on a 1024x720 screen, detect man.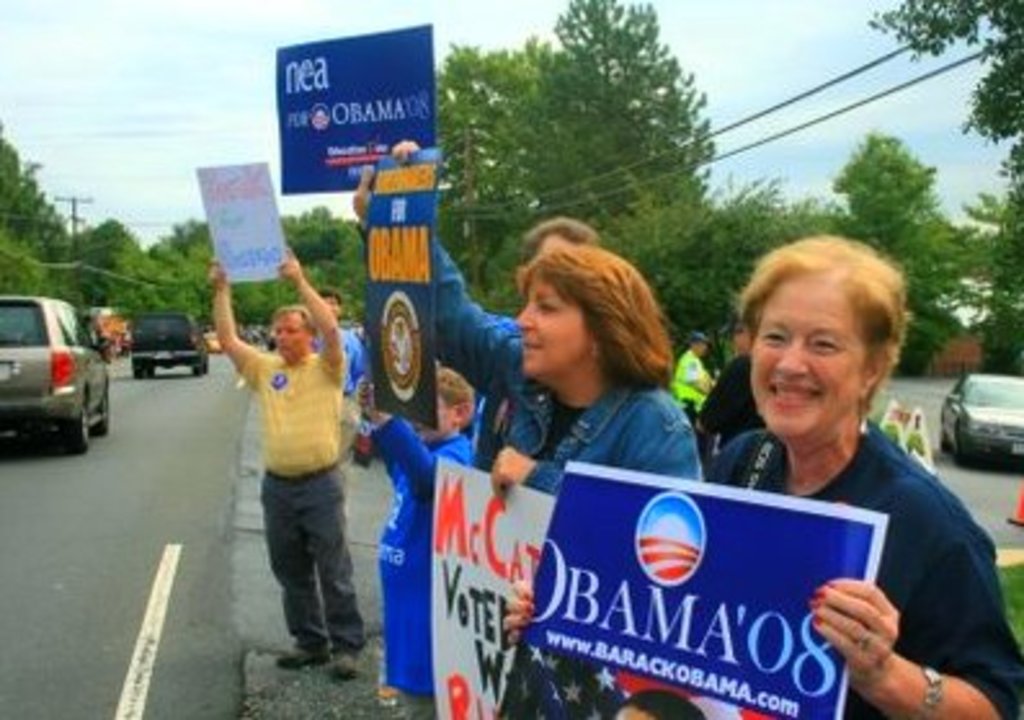
box(317, 292, 364, 495).
